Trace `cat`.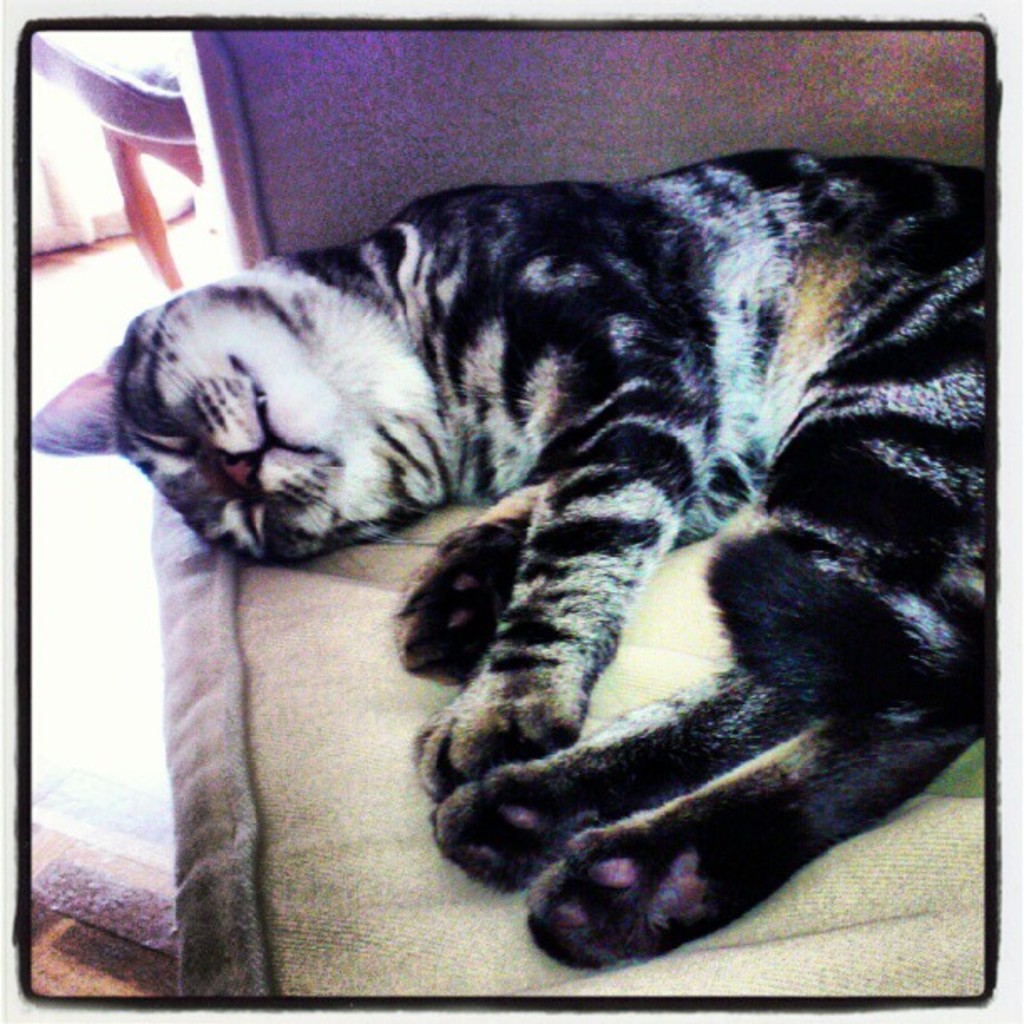
Traced to 37 149 991 974.
